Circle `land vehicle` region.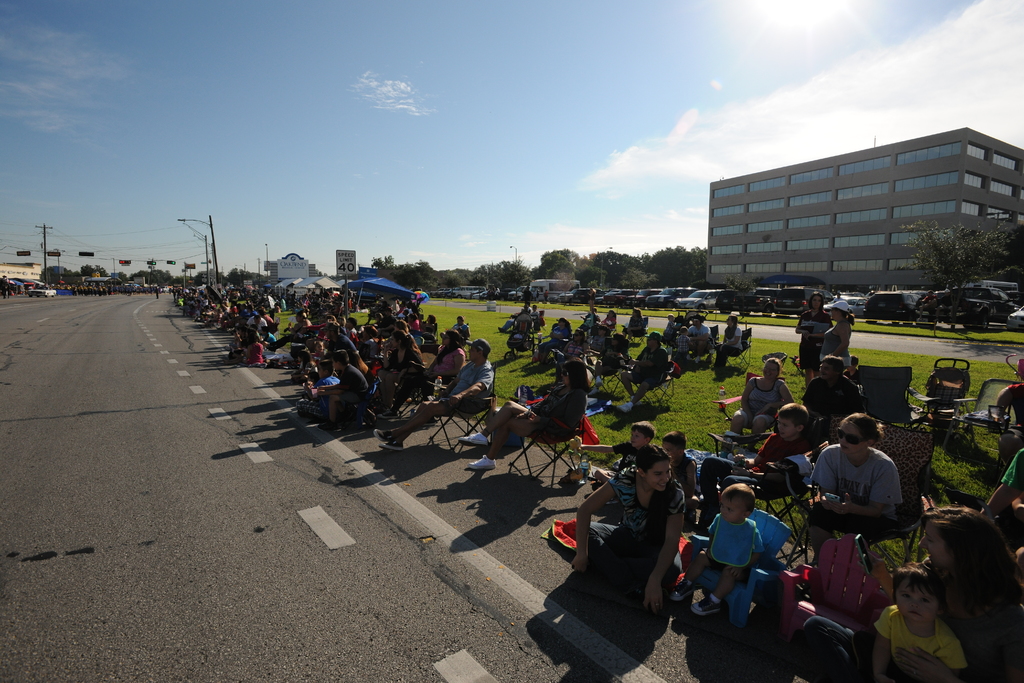
Region: l=972, t=279, r=1016, b=291.
